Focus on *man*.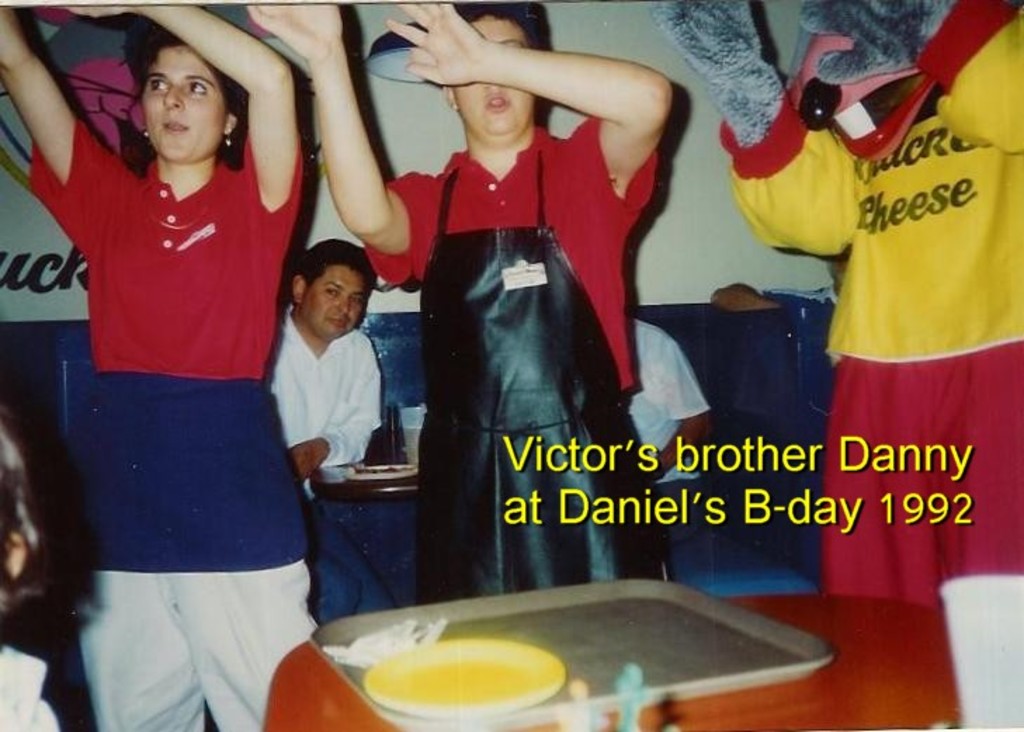
Focused at (267, 242, 386, 628).
